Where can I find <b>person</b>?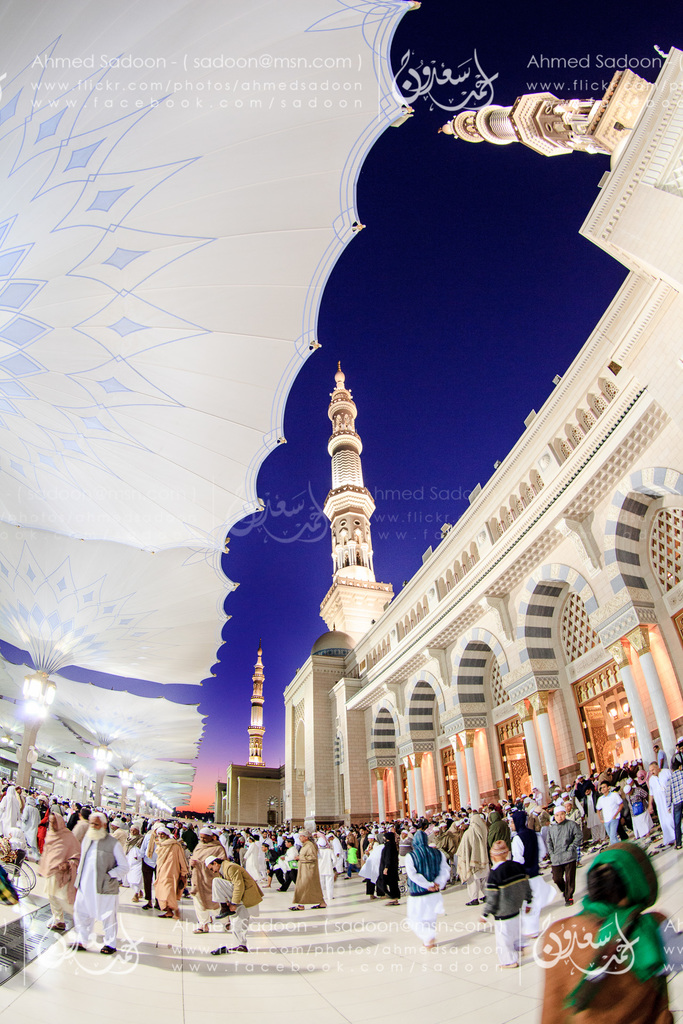
You can find it at 220,851,261,960.
